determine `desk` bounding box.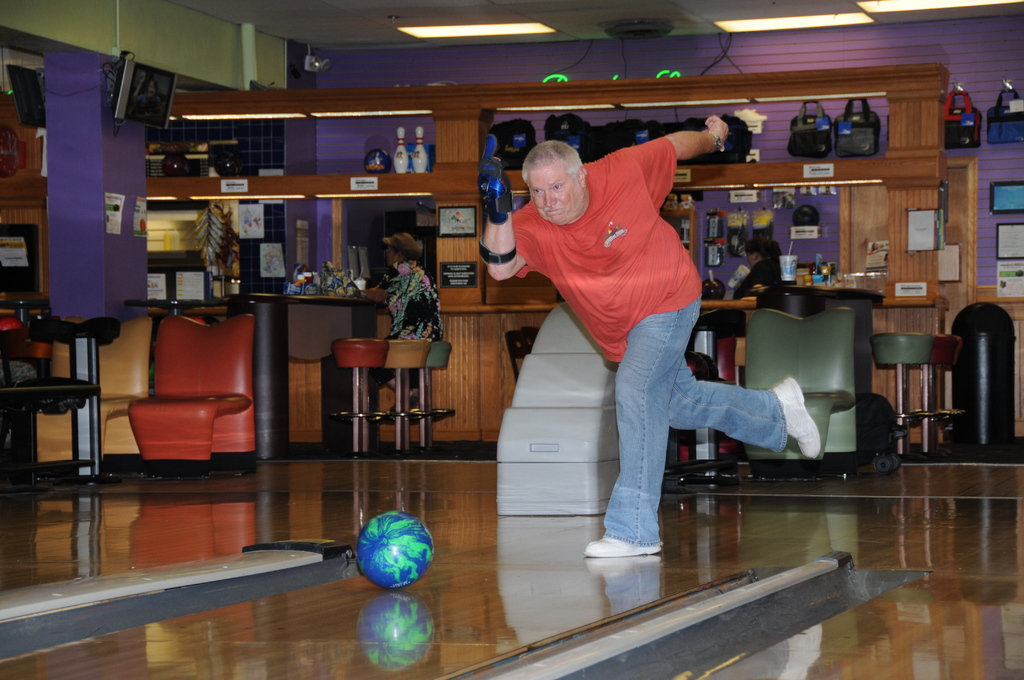
Determined: detection(223, 290, 390, 449).
